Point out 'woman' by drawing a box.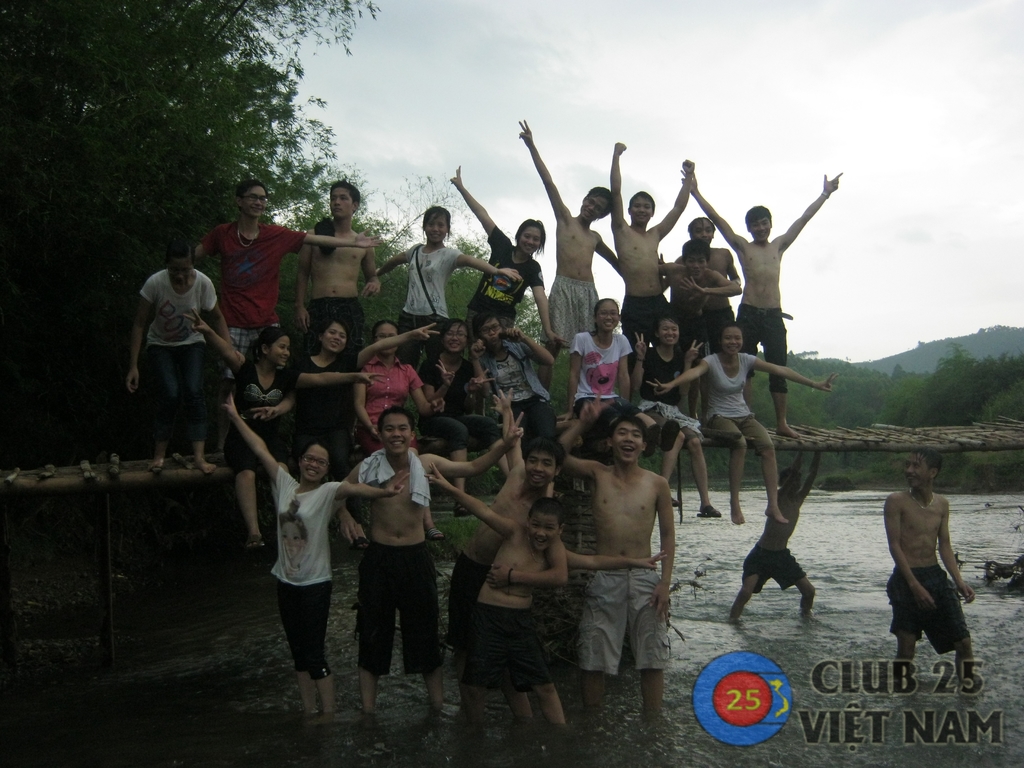
x1=650 y1=326 x2=842 y2=515.
